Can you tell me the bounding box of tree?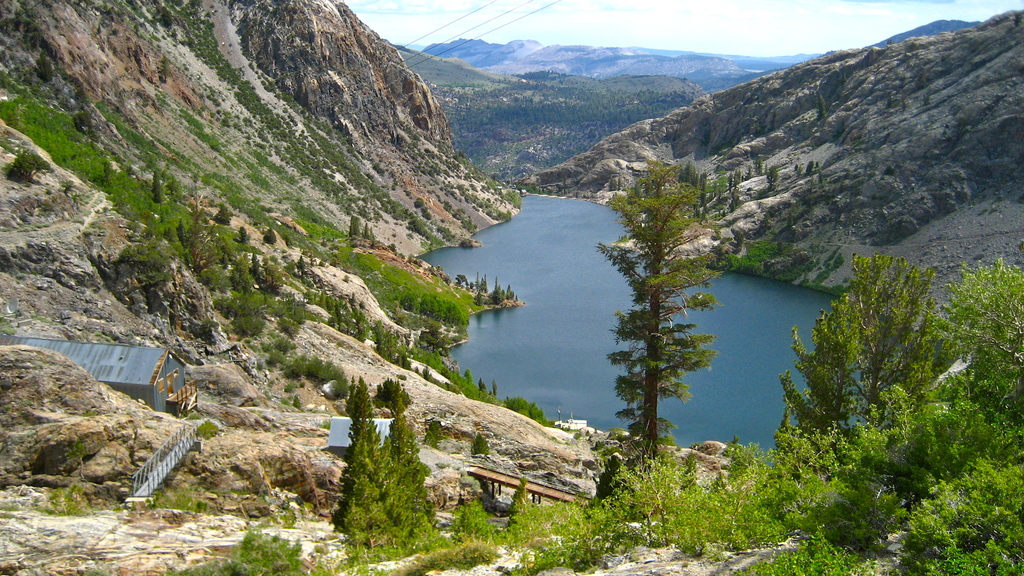
[x1=342, y1=374, x2=387, y2=531].
